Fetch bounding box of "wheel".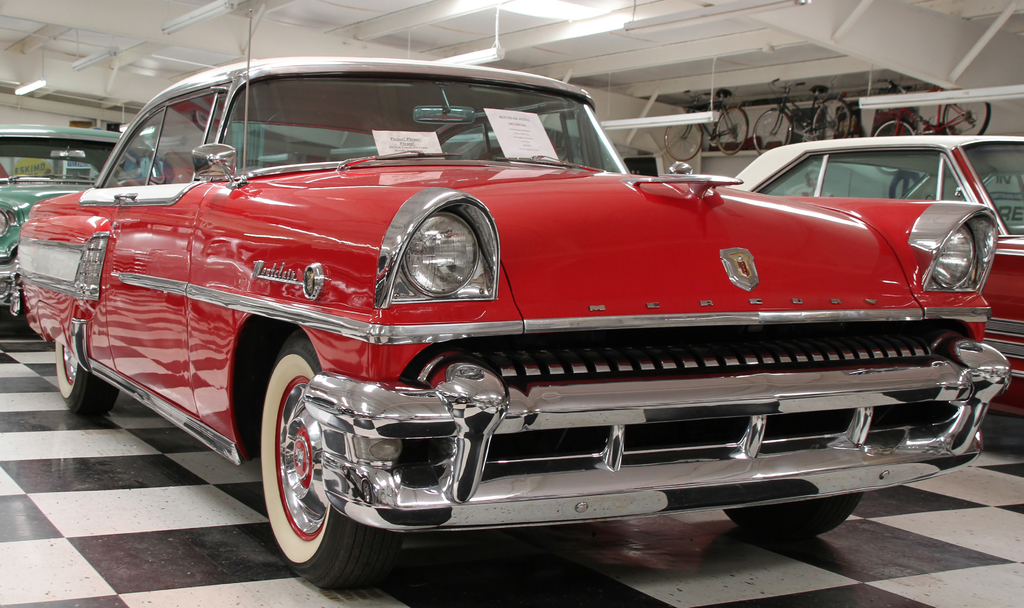
Bbox: left=716, top=104, right=751, bottom=154.
